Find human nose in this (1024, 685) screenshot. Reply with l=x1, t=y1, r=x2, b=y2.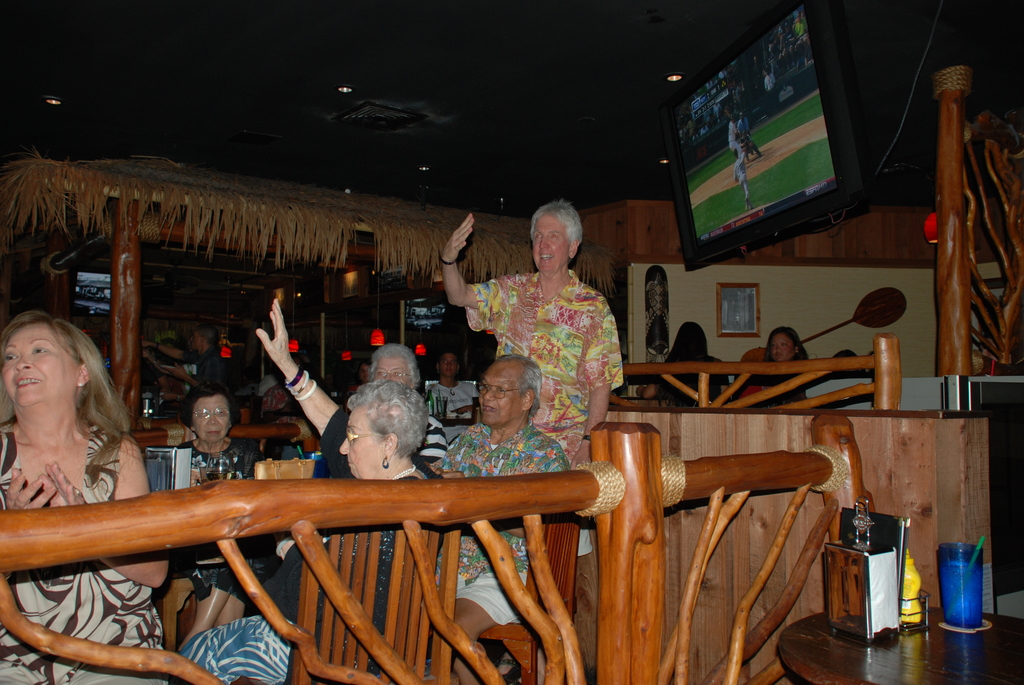
l=539, t=235, r=548, b=248.
